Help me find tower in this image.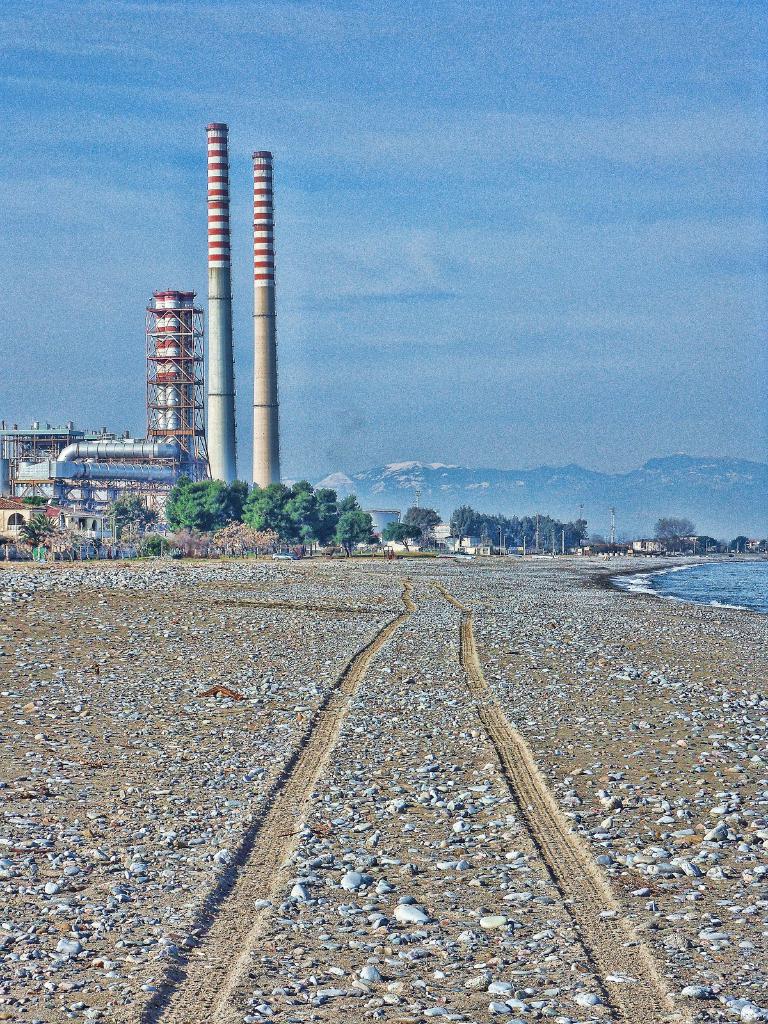
Found it: bbox=(205, 128, 242, 478).
